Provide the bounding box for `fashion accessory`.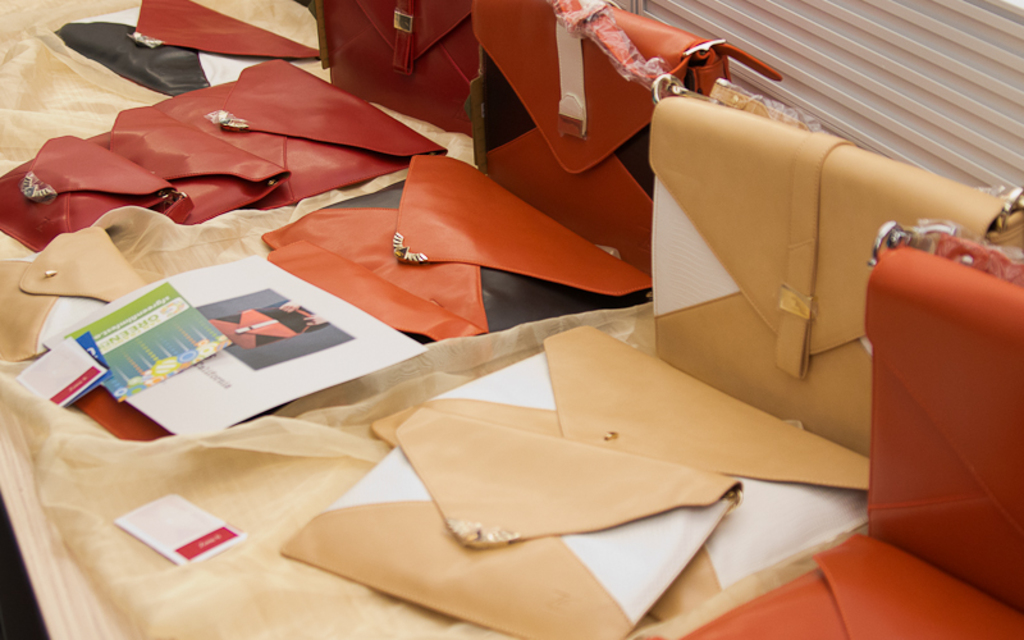
[left=863, top=214, right=1023, bottom=616].
